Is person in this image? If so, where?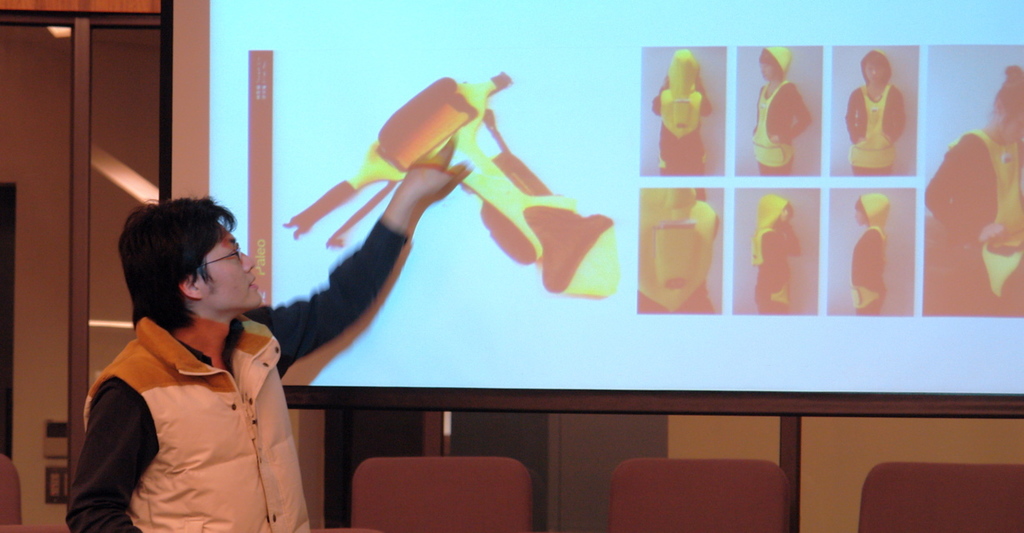
Yes, at <region>633, 186, 718, 316</region>.
